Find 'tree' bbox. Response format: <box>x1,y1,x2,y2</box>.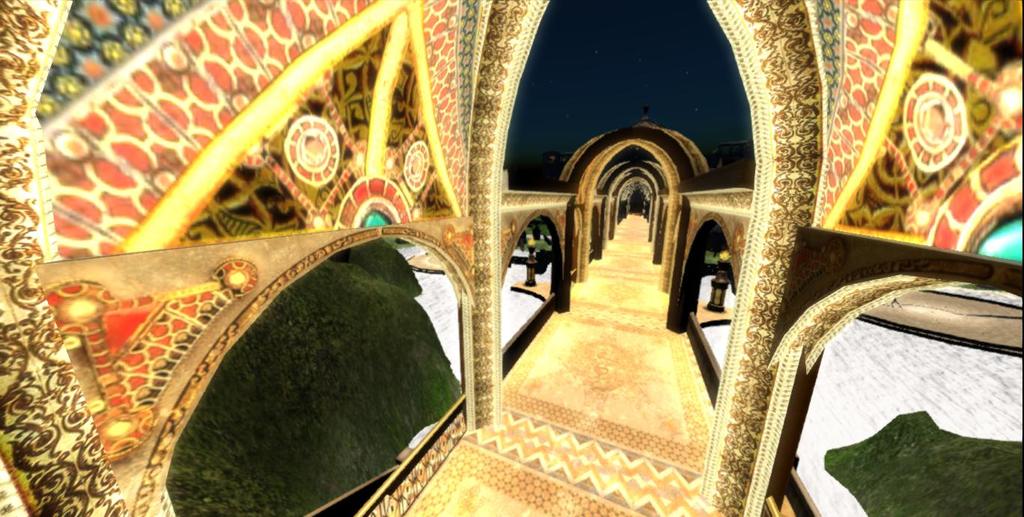
<box>531,224,543,243</box>.
